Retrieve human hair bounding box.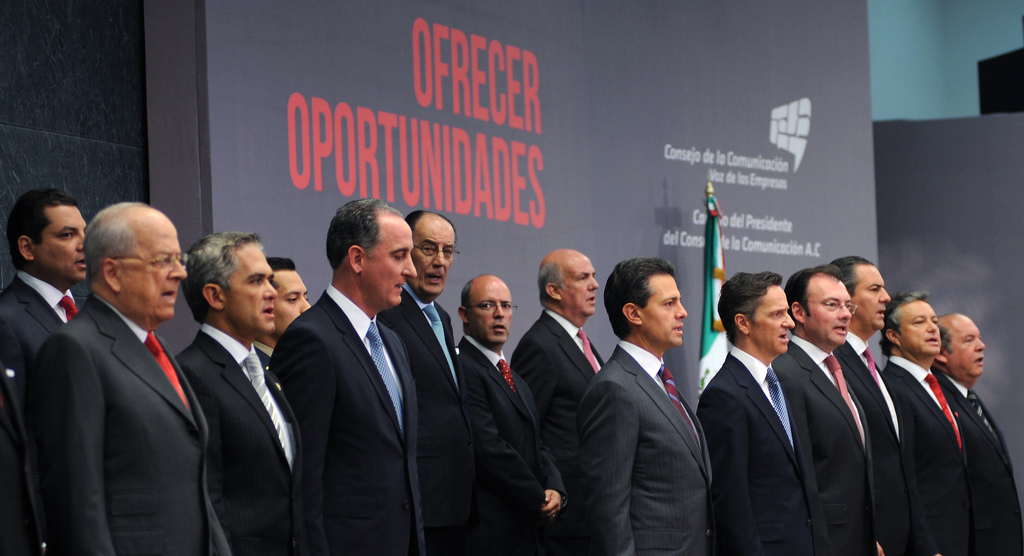
Bounding box: <bbox>7, 189, 77, 273</bbox>.
